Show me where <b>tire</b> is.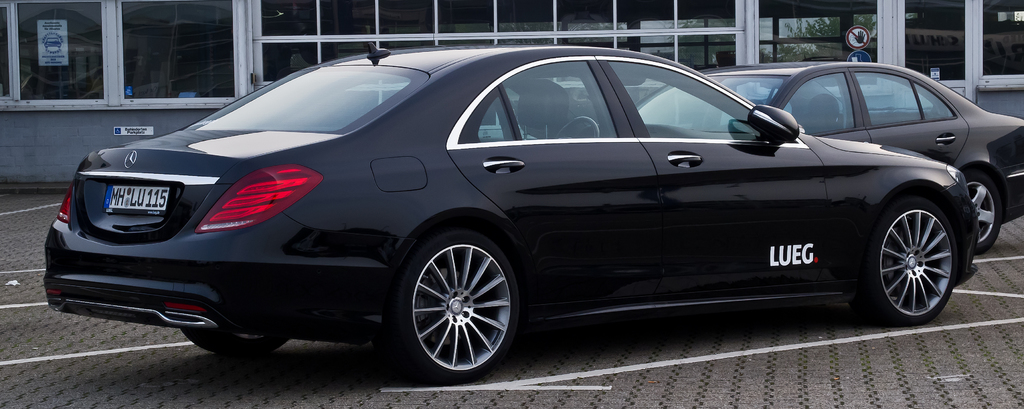
<b>tire</b> is at box(184, 328, 291, 356).
